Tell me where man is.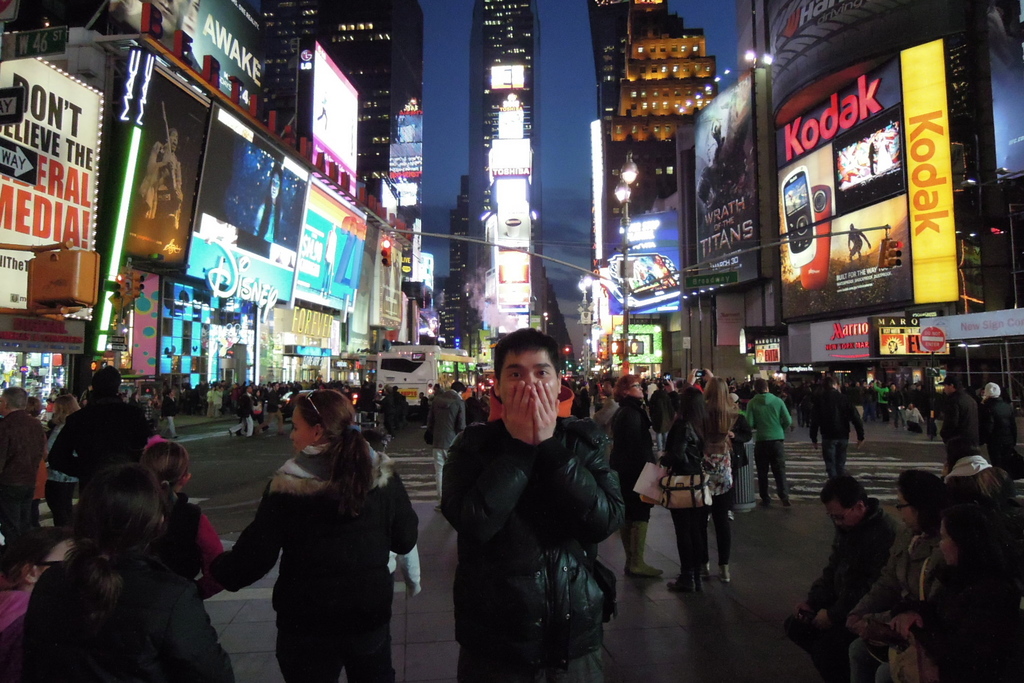
man is at <bbox>40, 366, 156, 542</bbox>.
